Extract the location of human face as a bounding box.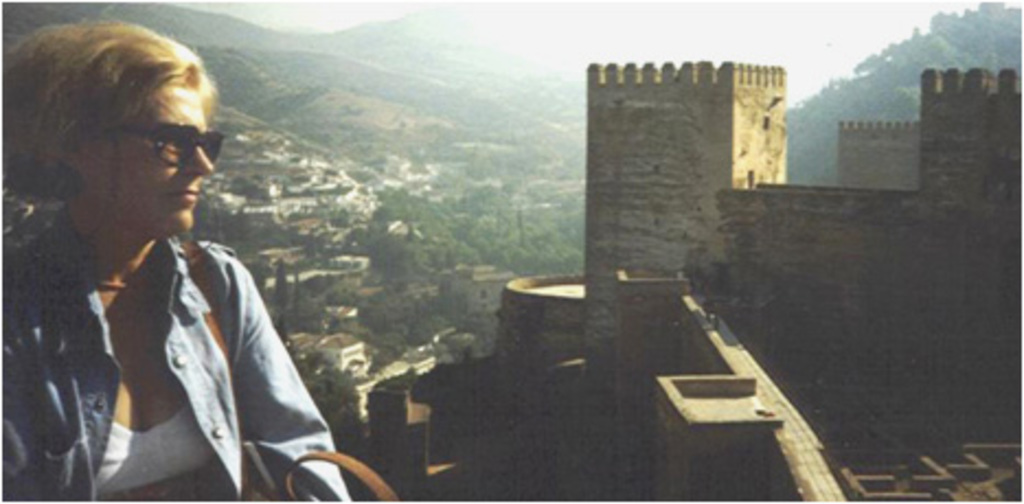
{"left": 103, "top": 88, "right": 217, "bottom": 237}.
